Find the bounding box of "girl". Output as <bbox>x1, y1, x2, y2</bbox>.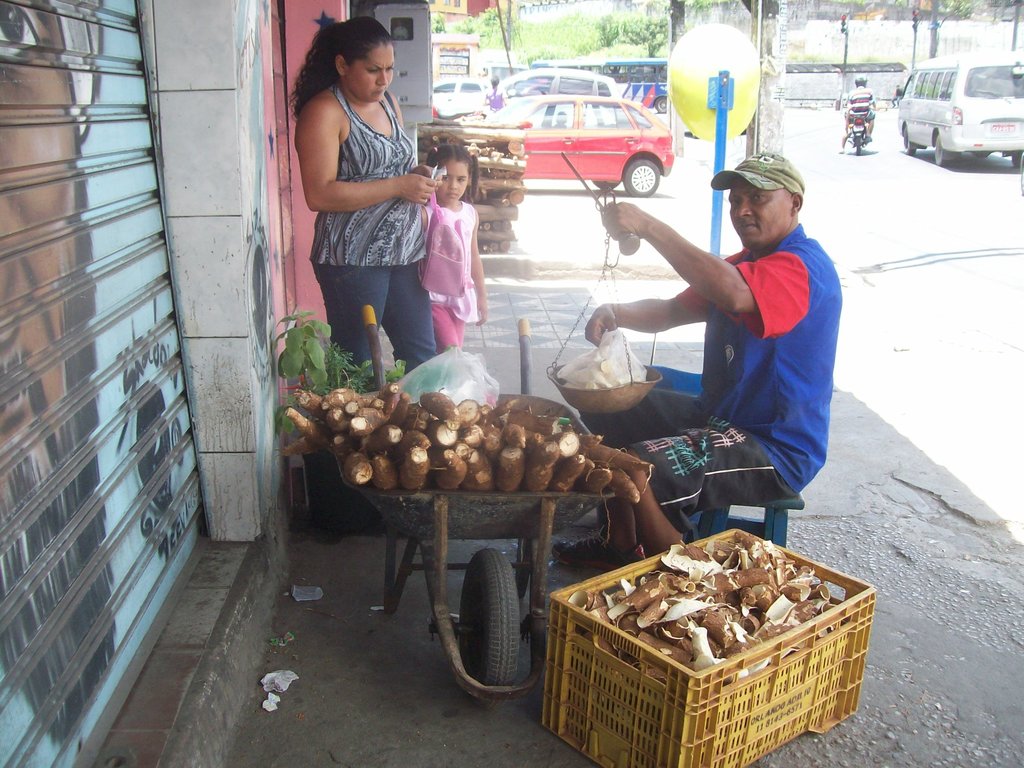
<bbox>422, 145, 487, 351</bbox>.
